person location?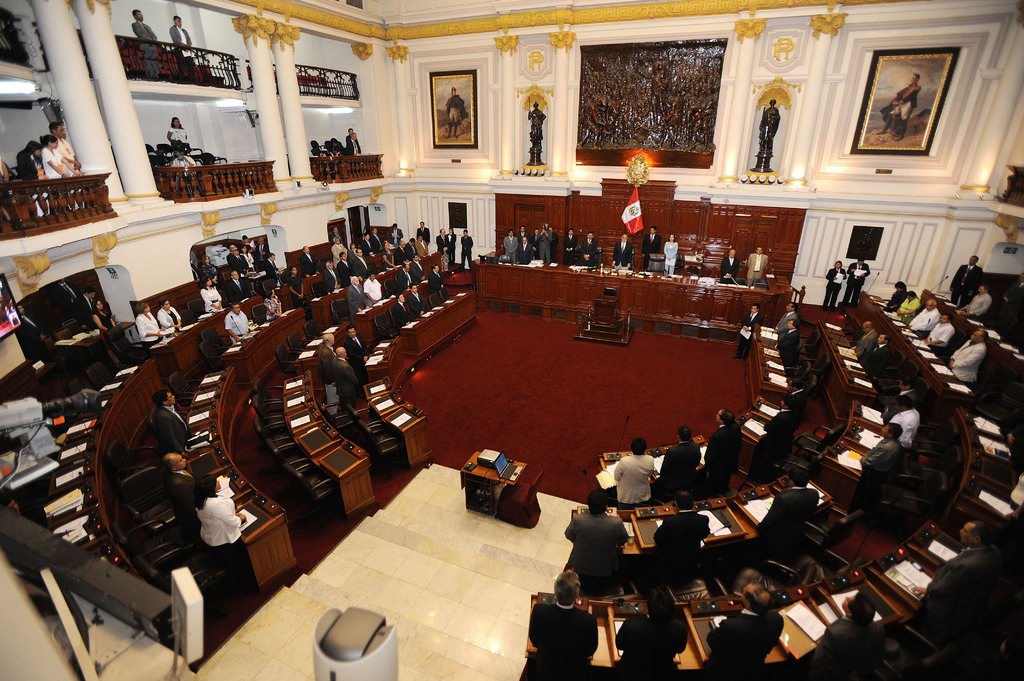
[left=885, top=282, right=909, bottom=310]
